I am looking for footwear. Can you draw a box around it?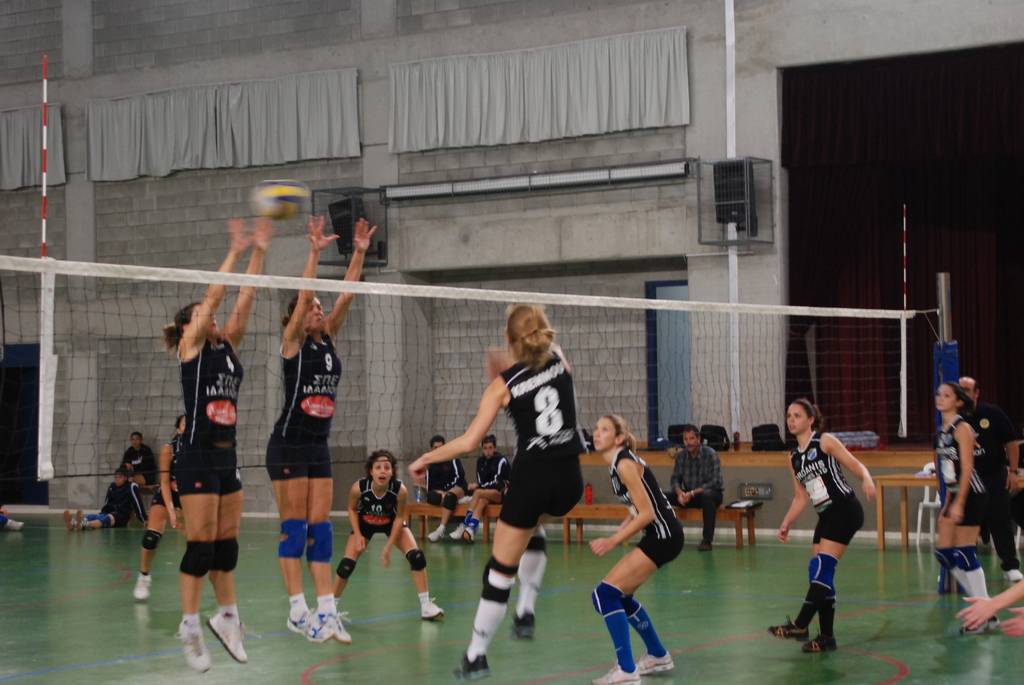
Sure, the bounding box is (515,611,532,645).
